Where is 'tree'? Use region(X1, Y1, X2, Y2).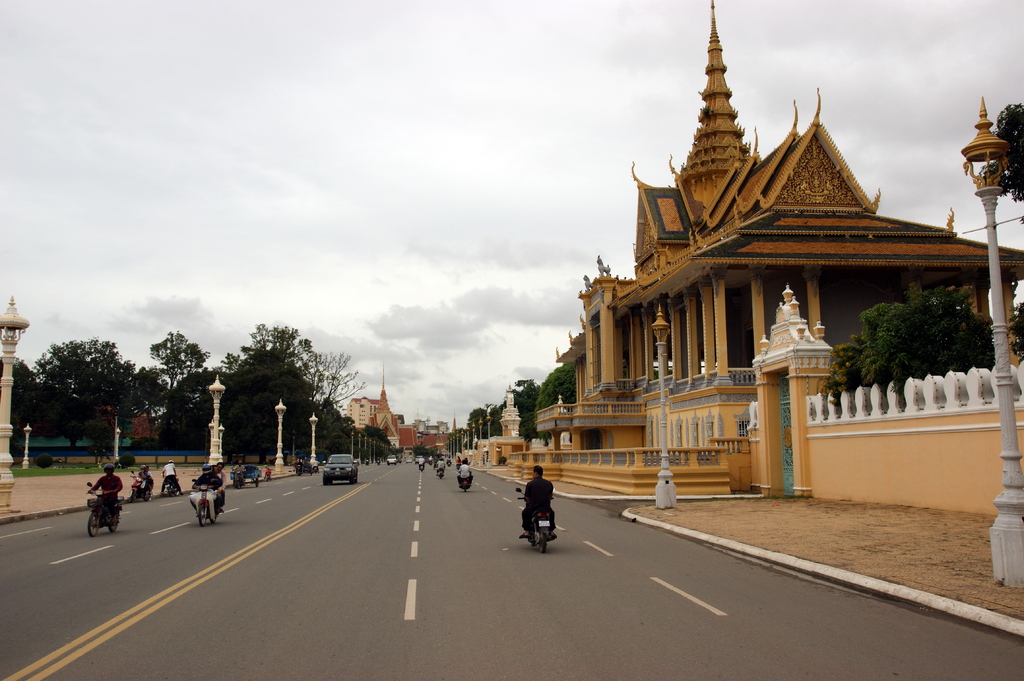
region(127, 371, 164, 421).
